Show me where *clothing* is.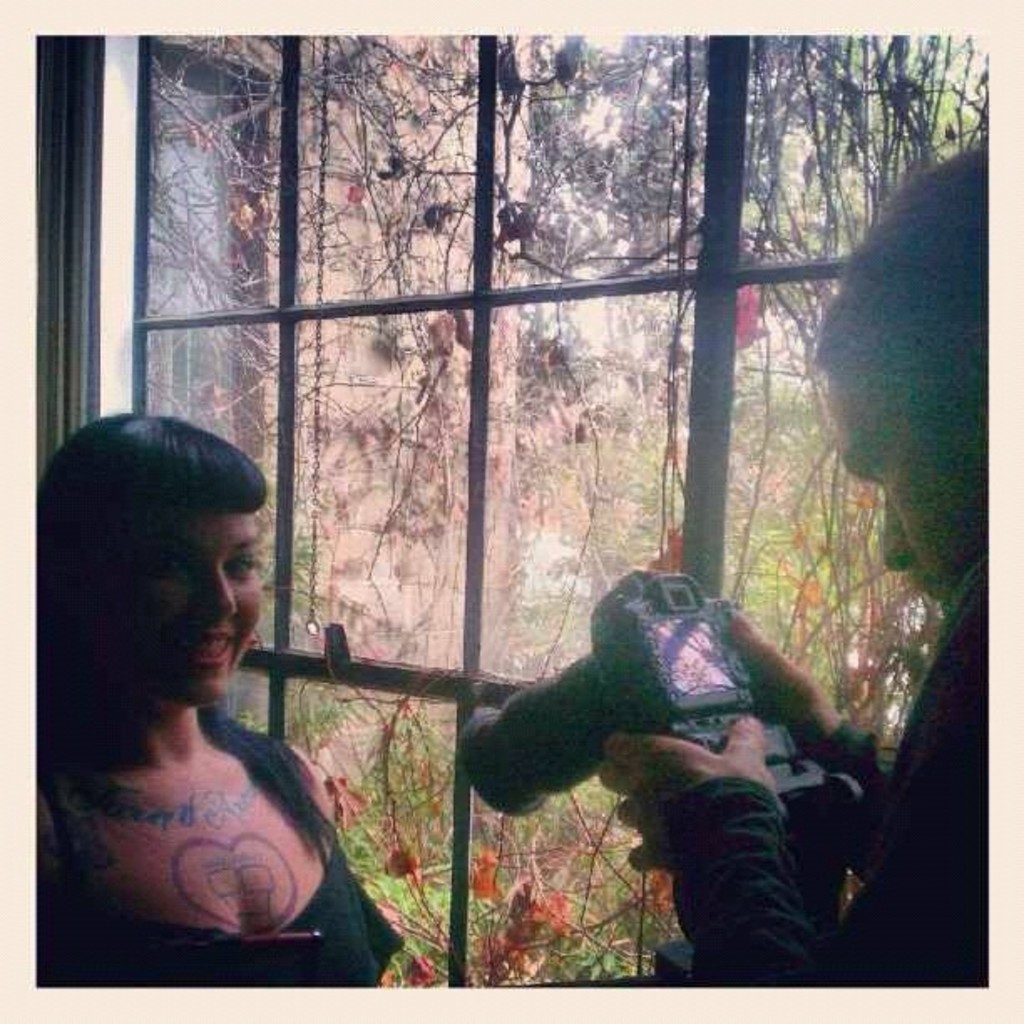
*clothing* is at (37, 699, 407, 984).
